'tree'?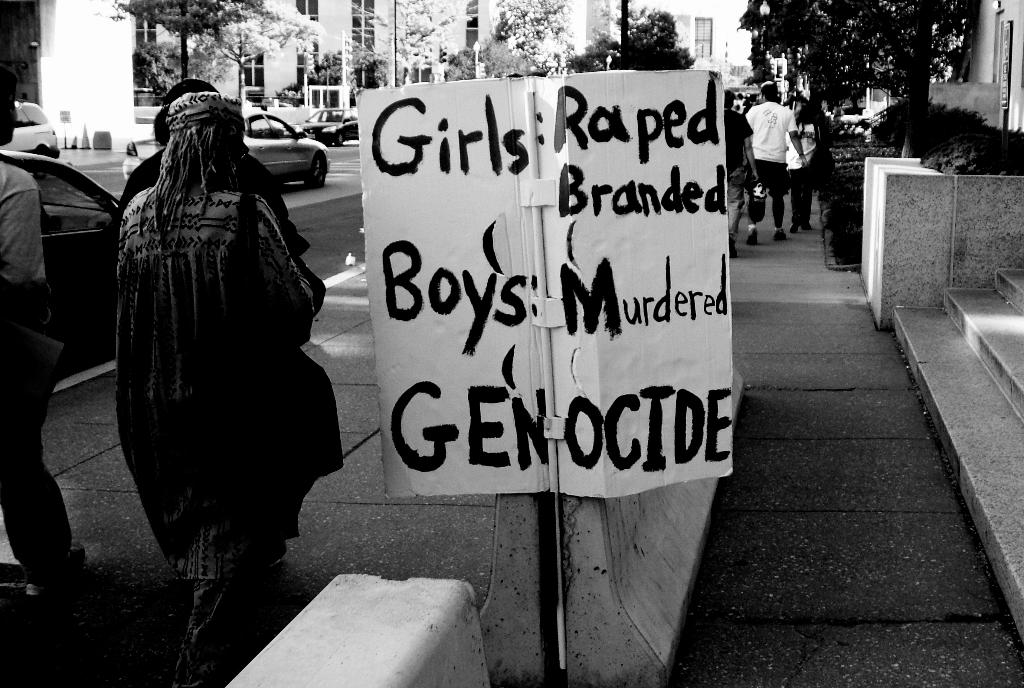
detection(489, 0, 585, 85)
